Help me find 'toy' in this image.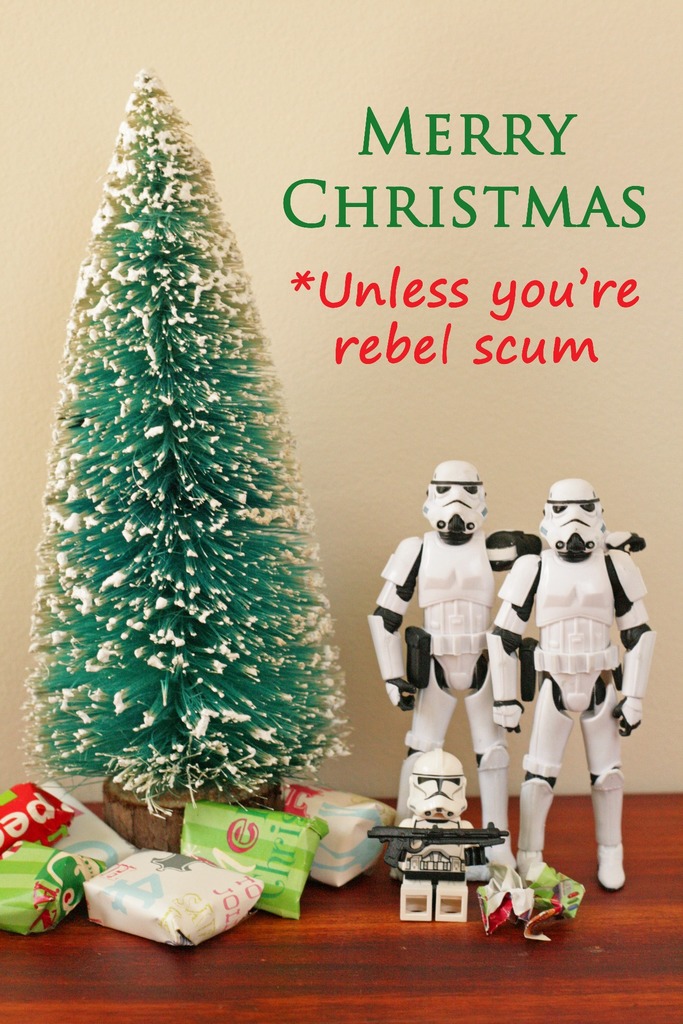
Found it: (484, 477, 654, 893).
